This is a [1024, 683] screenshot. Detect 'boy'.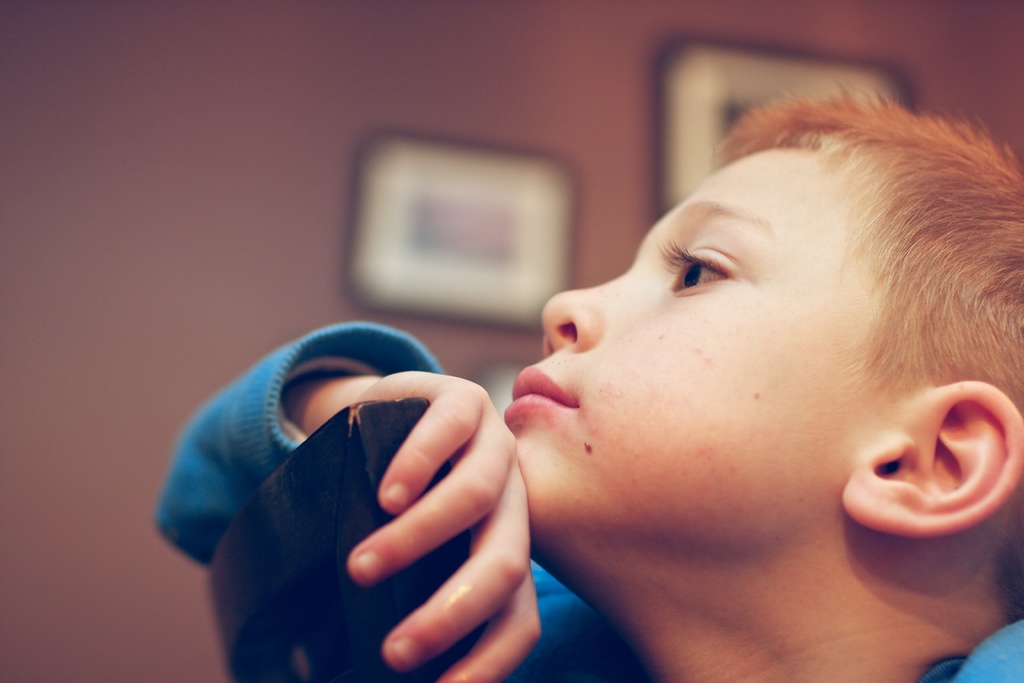
box(148, 78, 1023, 682).
